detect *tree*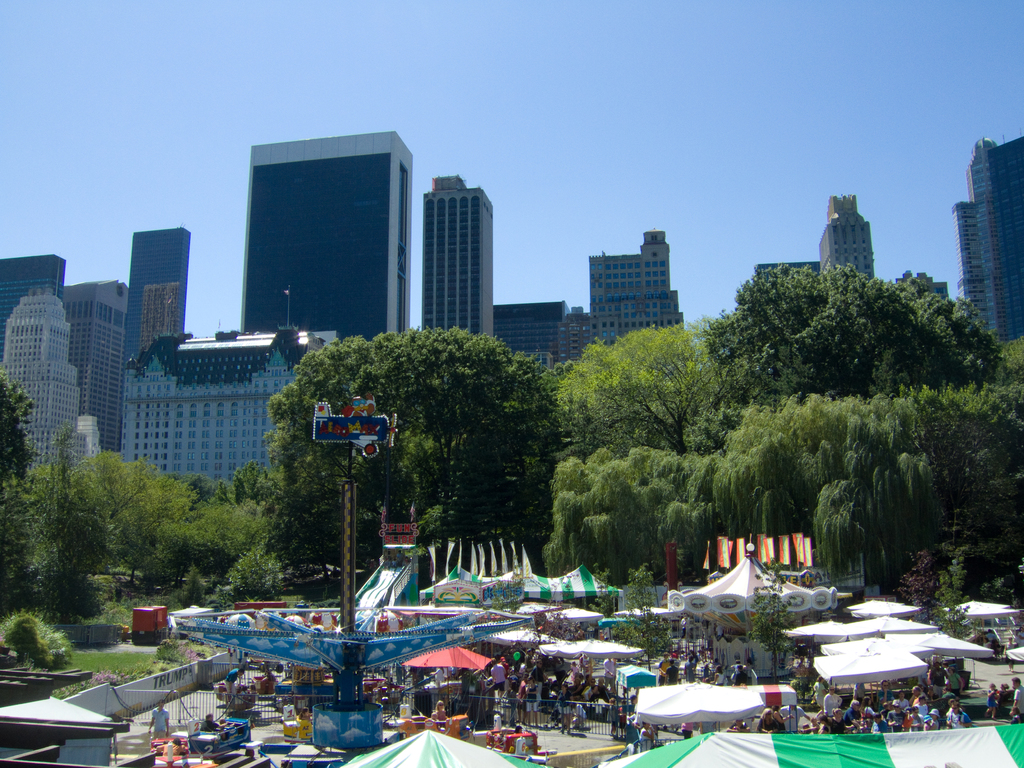
BBox(540, 305, 744, 495)
